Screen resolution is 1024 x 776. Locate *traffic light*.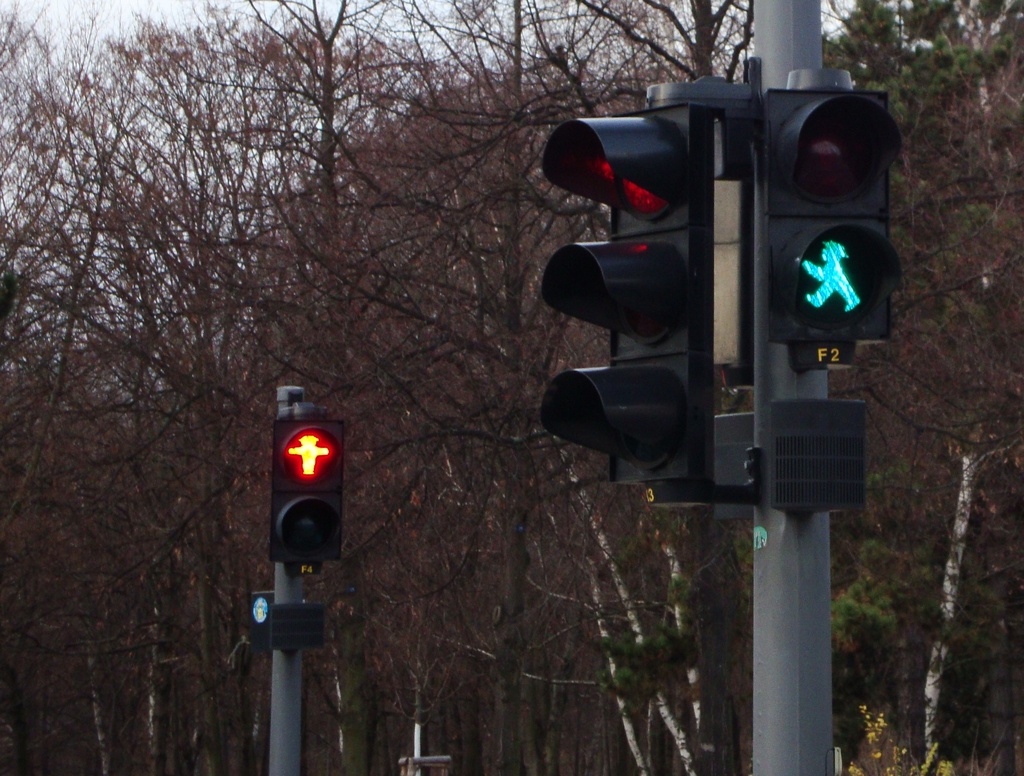
bbox=[763, 91, 903, 371].
